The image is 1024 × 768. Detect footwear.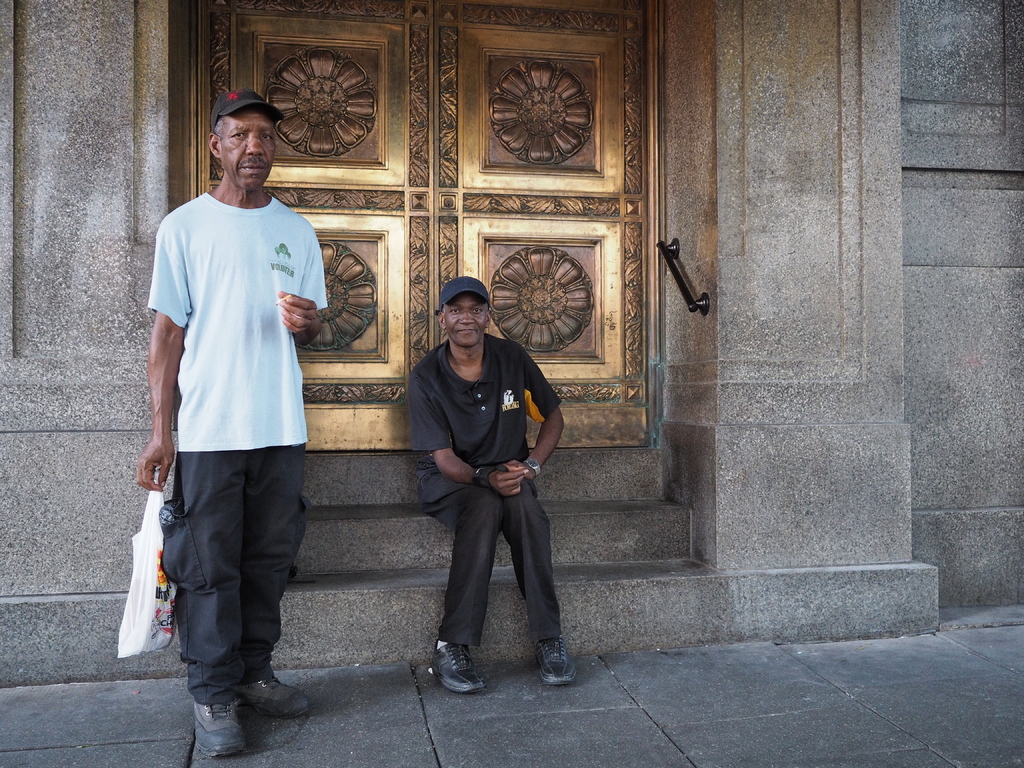
Detection: (188, 704, 250, 757).
